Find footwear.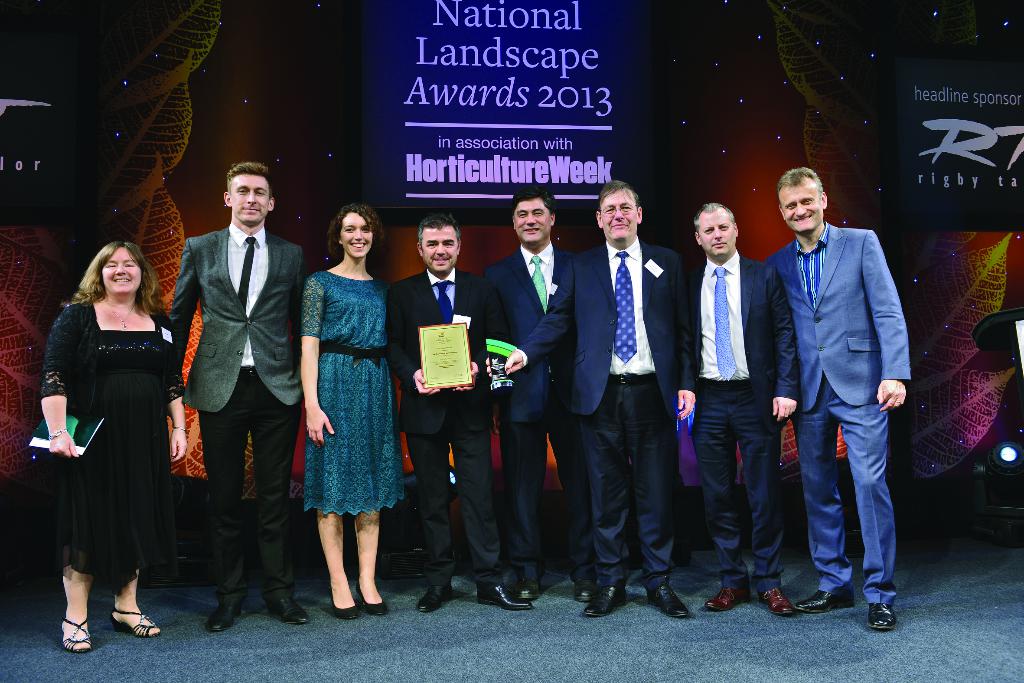
[x1=206, y1=609, x2=237, y2=634].
